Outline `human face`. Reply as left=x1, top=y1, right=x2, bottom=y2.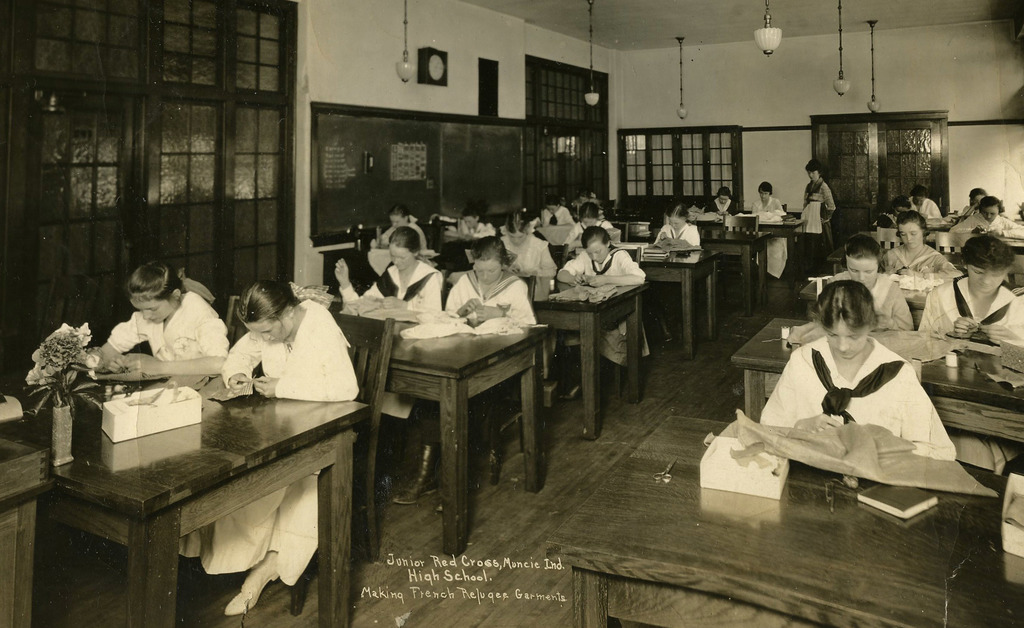
left=900, top=218, right=924, bottom=246.
